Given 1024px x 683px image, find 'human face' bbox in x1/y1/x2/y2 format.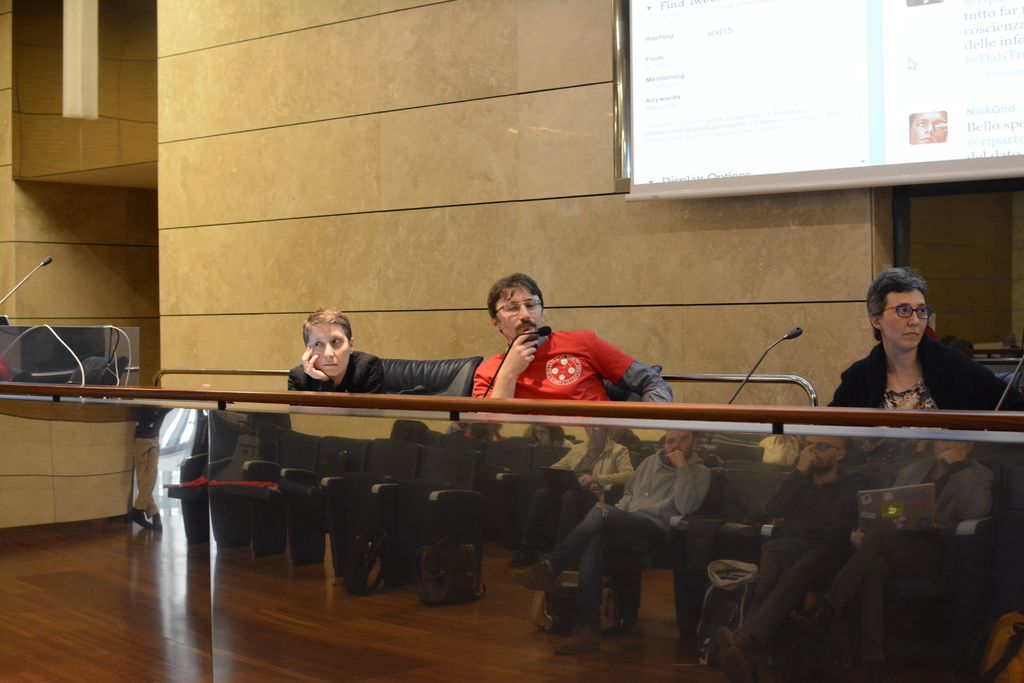
492/290/544/339.
